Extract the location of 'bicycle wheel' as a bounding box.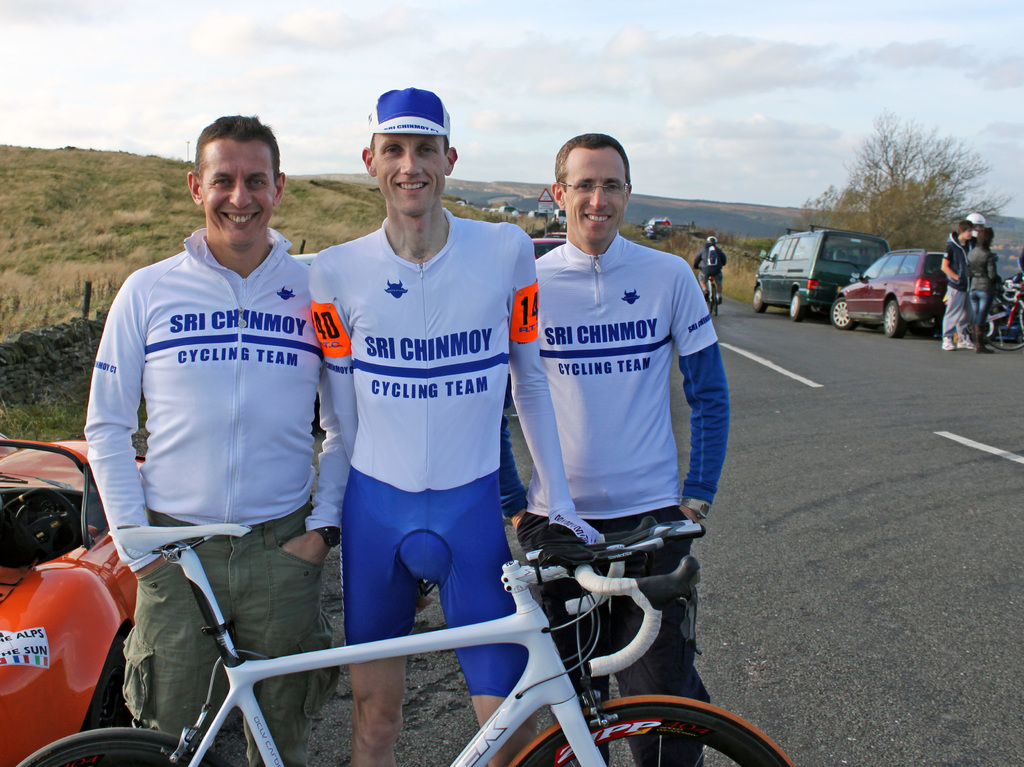
bbox=[508, 695, 792, 766].
